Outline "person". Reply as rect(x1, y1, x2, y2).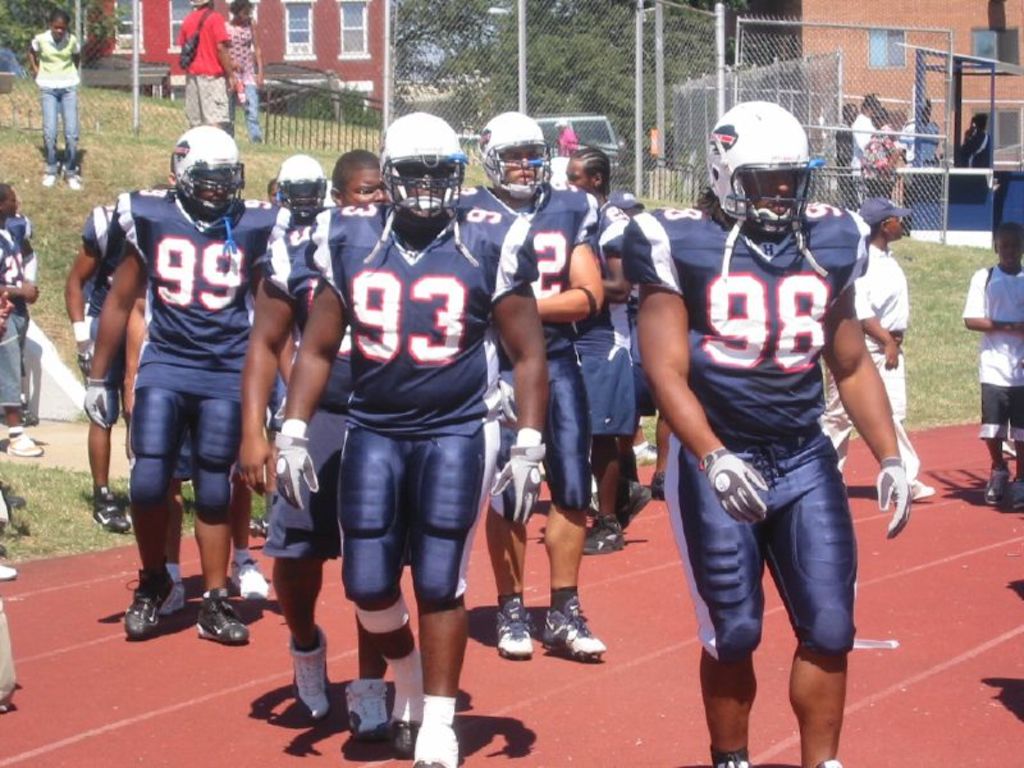
rect(832, 100, 856, 212).
